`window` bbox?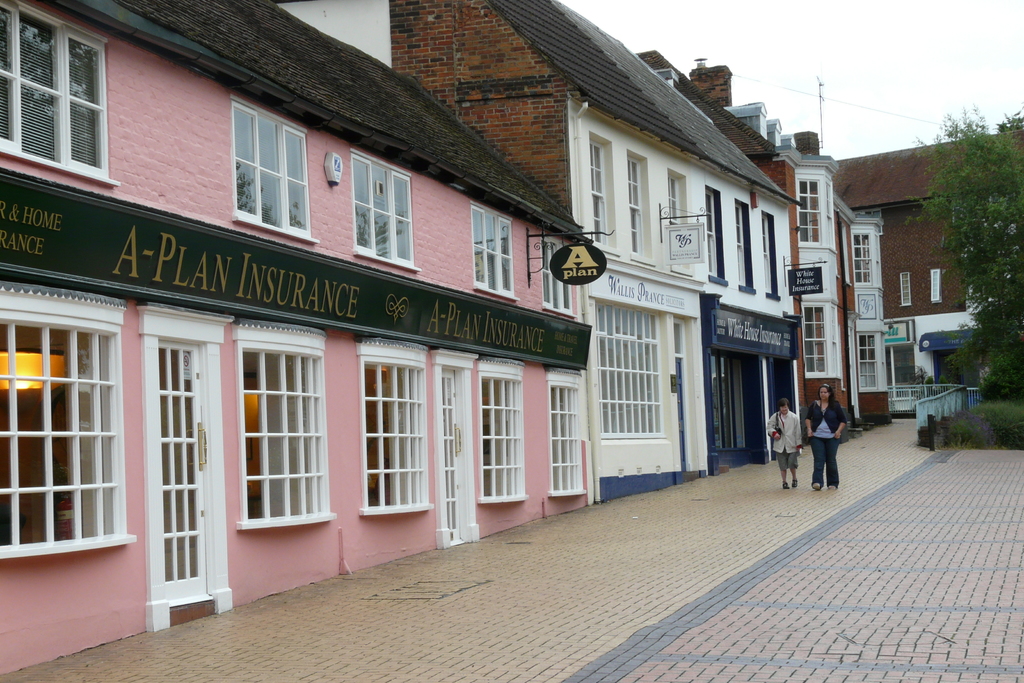
locate(734, 197, 758, 293)
